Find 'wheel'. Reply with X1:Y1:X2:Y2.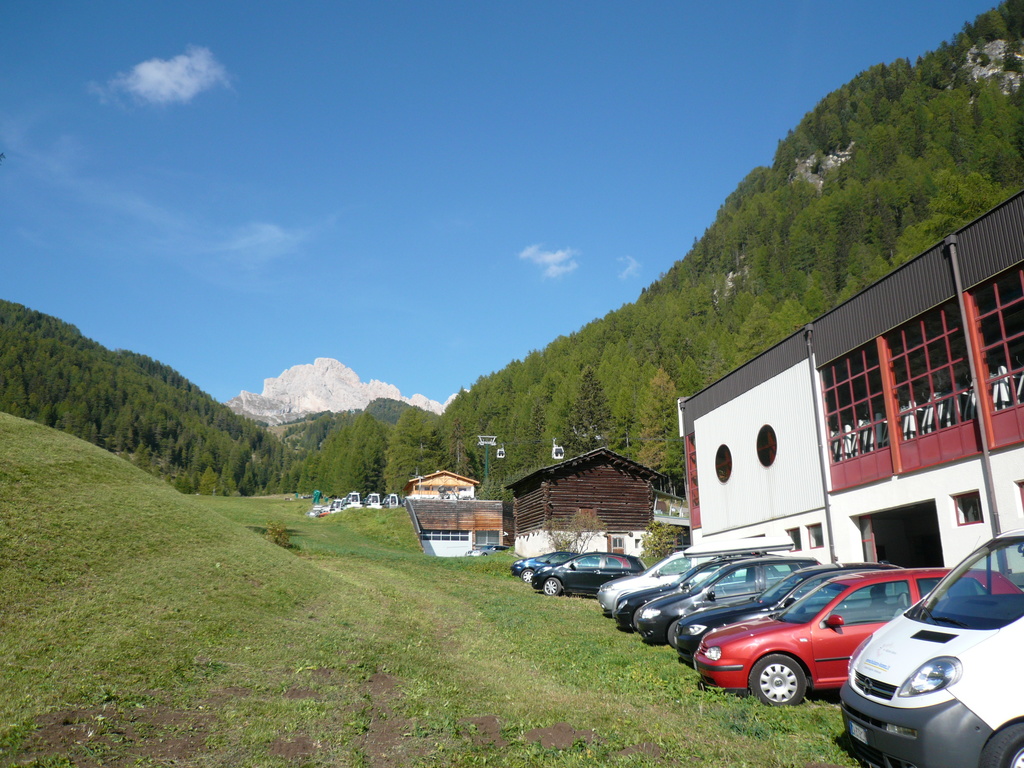
634:607:642:628.
